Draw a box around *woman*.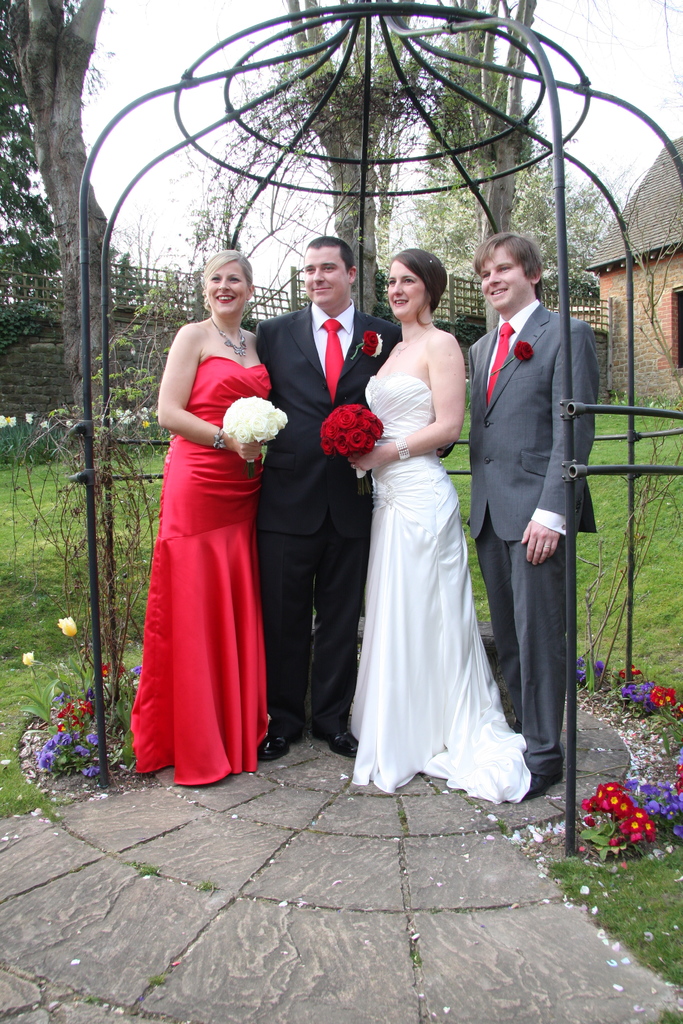
(127,249,279,791).
